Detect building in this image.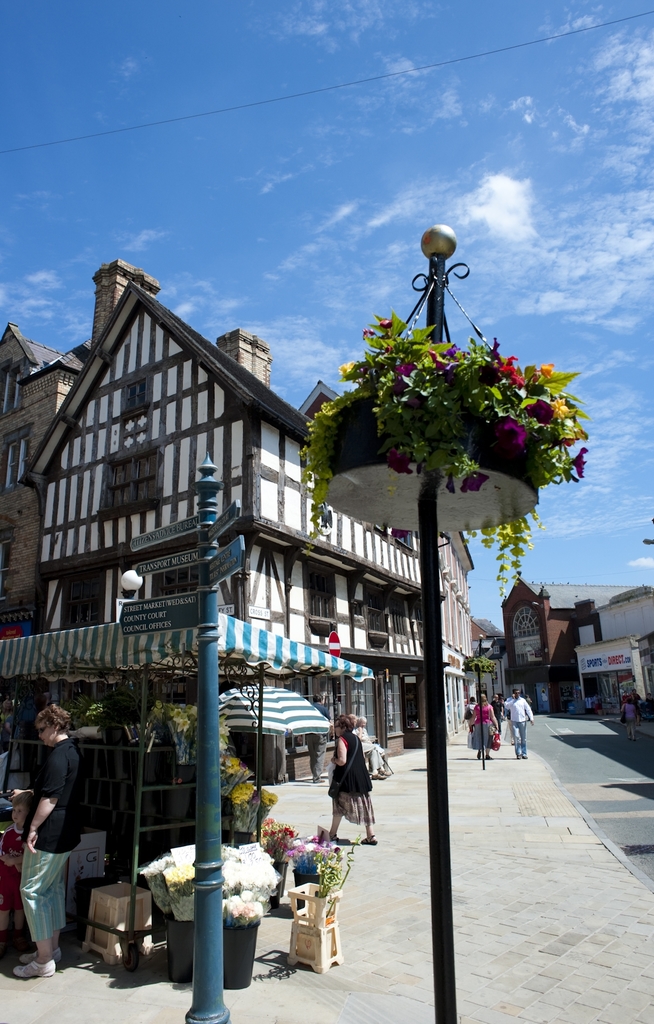
Detection: bbox=(0, 257, 473, 851).
